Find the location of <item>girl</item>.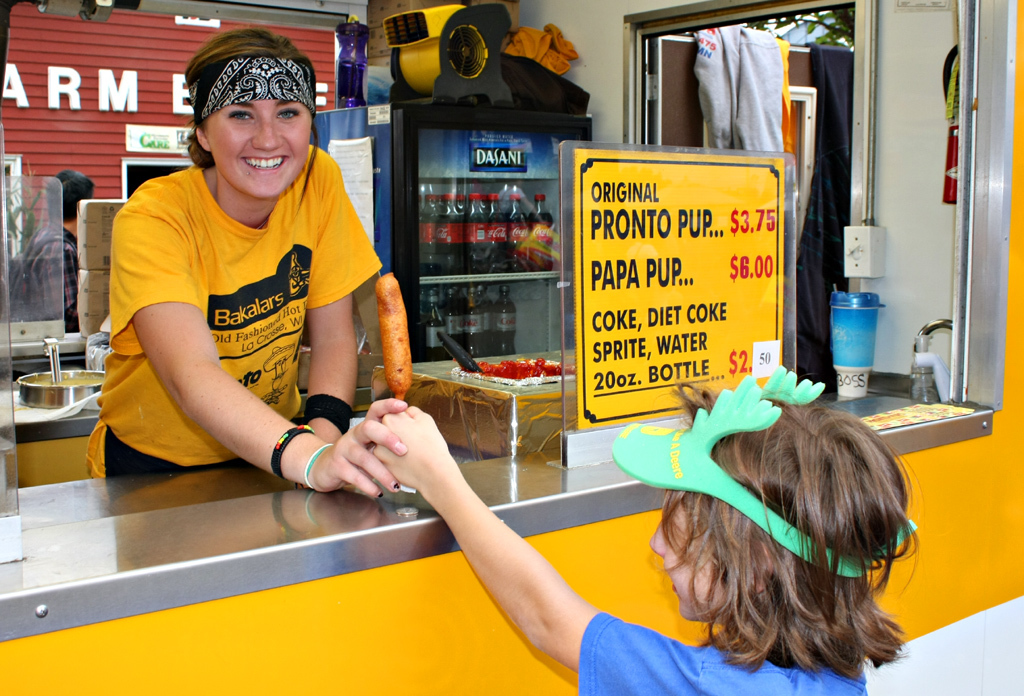
Location: bbox=[365, 368, 909, 695].
